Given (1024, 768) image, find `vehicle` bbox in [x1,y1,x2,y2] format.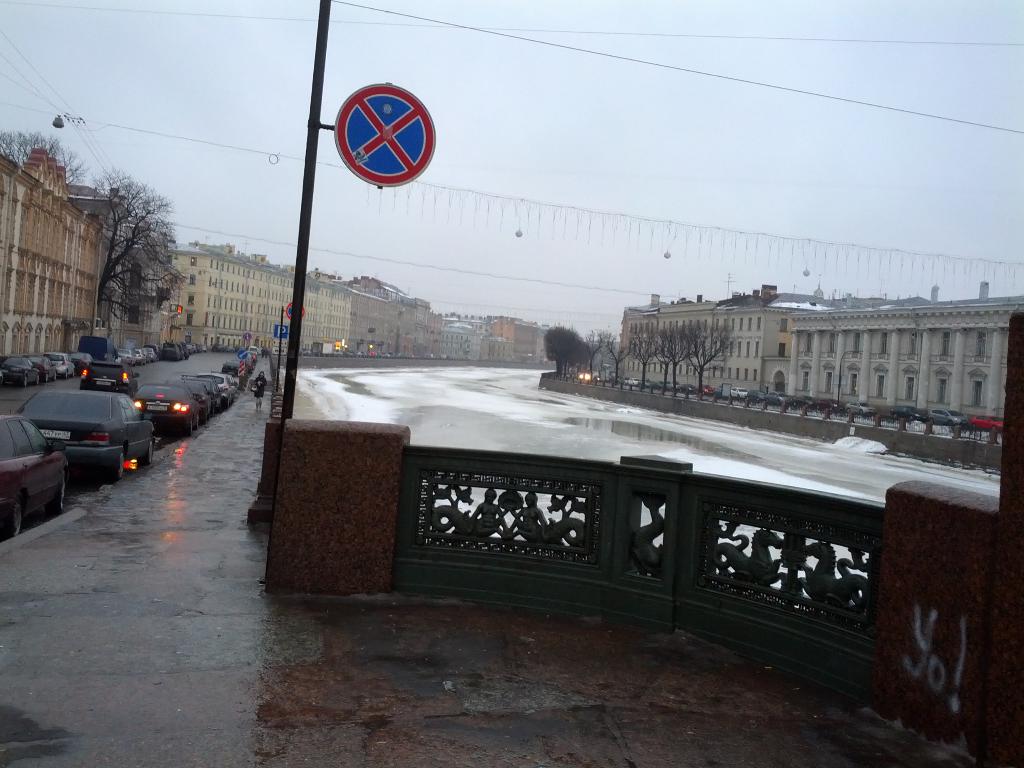
[16,362,157,472].
